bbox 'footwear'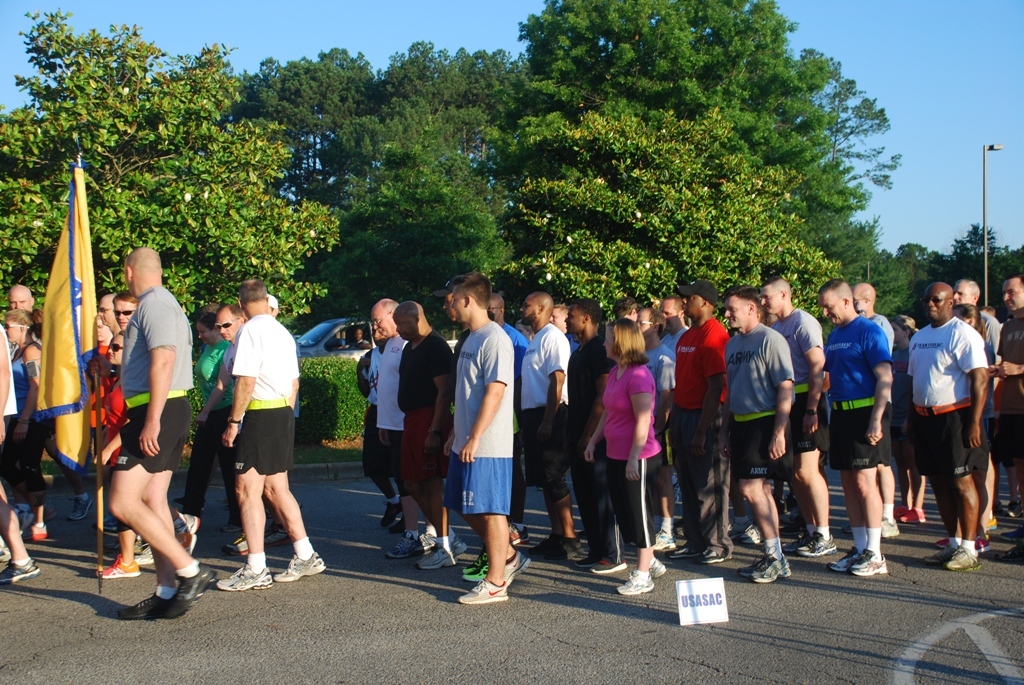
466,549,487,582
